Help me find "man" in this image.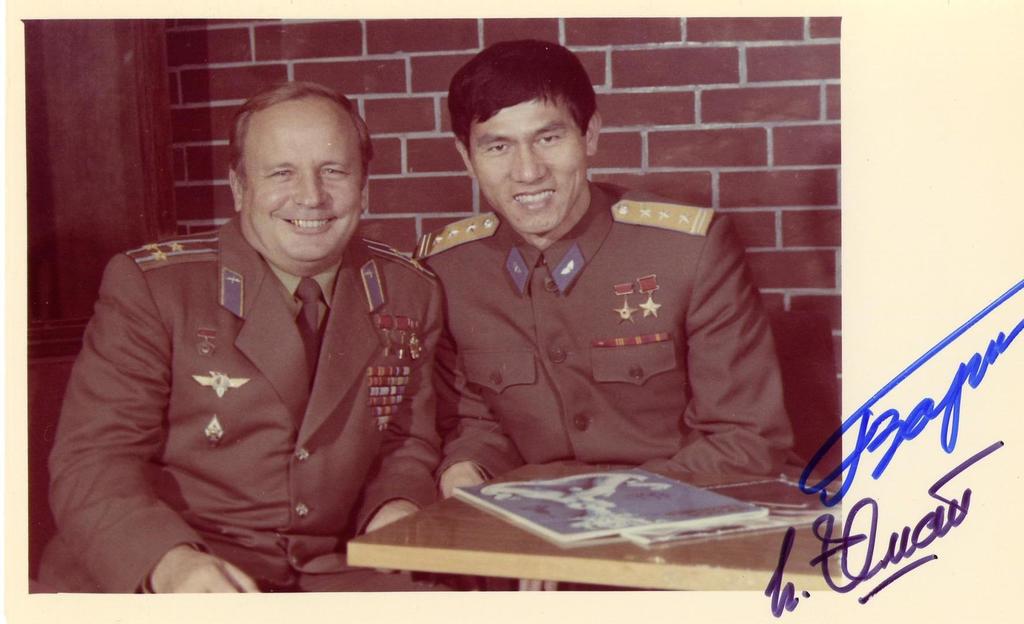
Found it: left=411, top=37, right=796, bottom=596.
